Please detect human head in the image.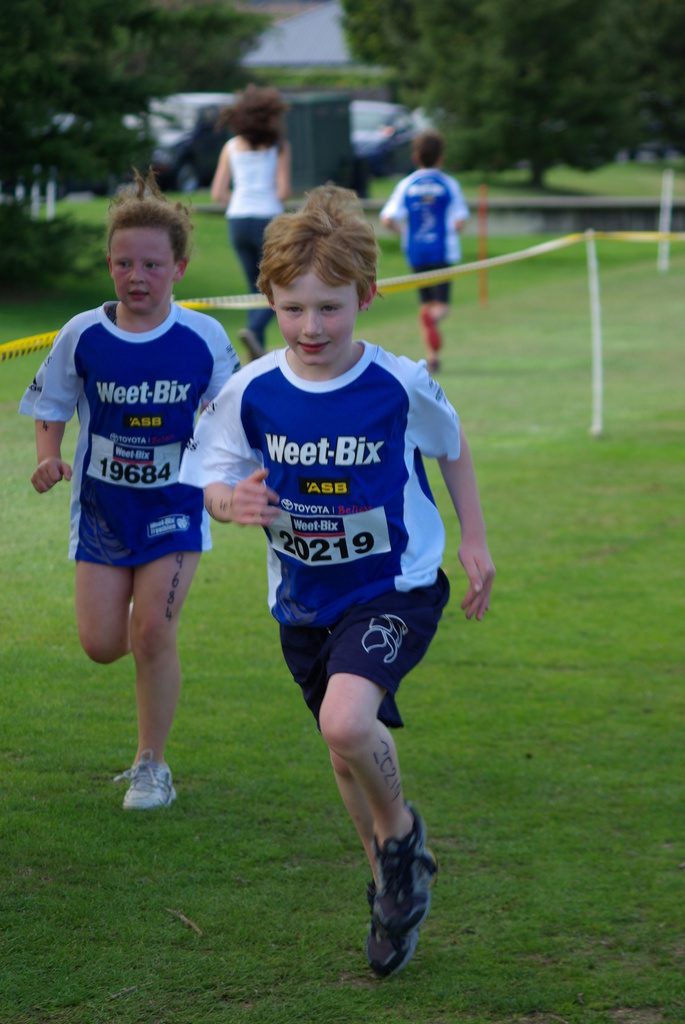
x1=102, y1=200, x2=193, y2=310.
